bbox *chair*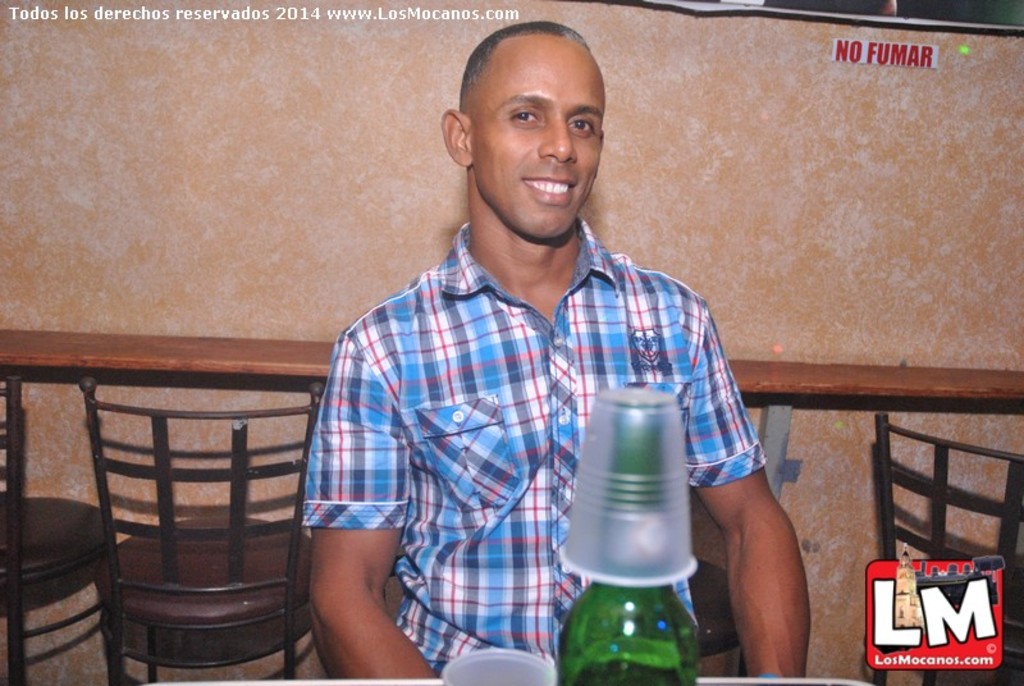
locate(872, 410, 1023, 685)
